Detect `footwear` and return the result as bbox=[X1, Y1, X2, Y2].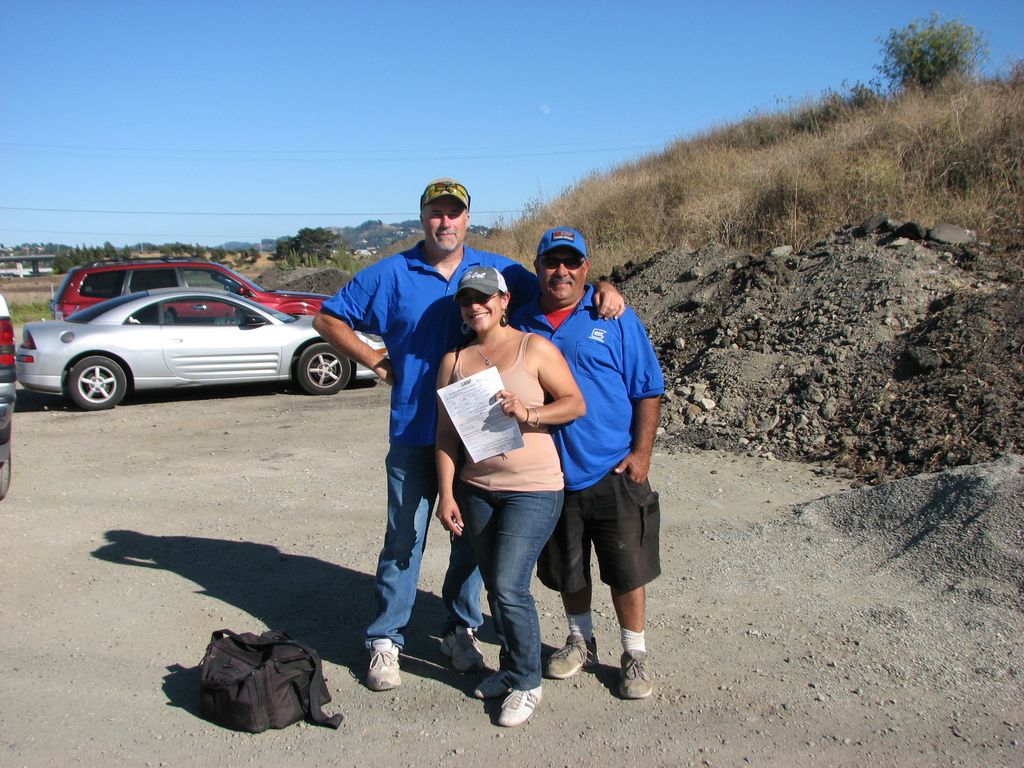
bbox=[438, 623, 488, 675].
